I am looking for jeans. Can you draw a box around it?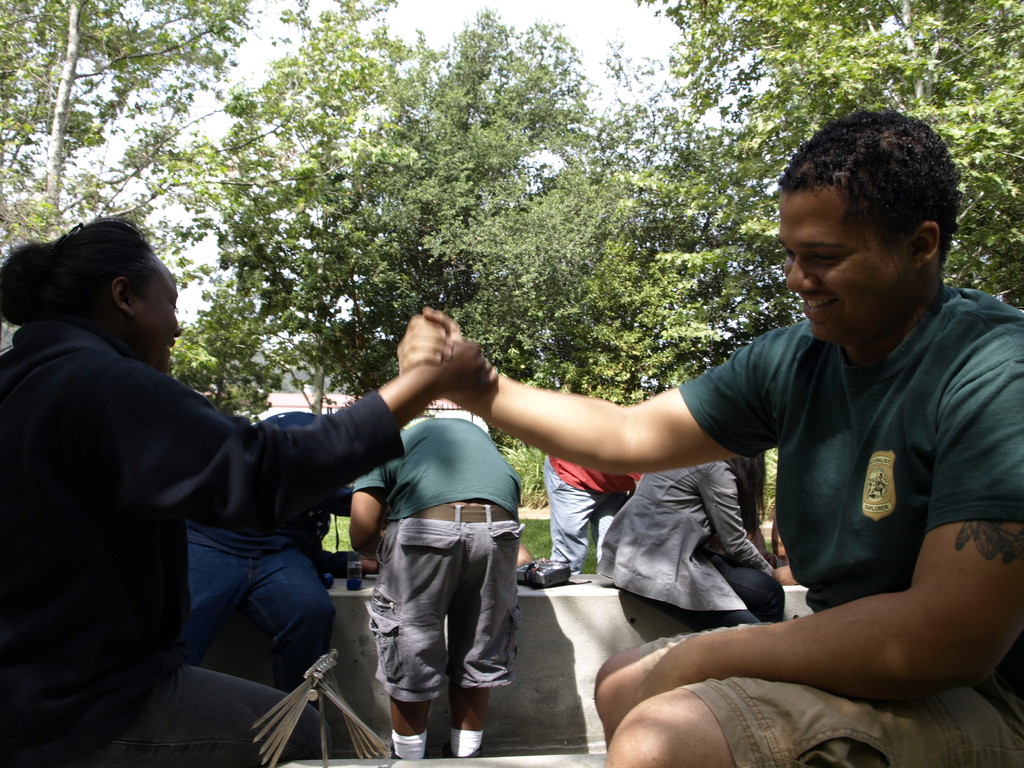
Sure, the bounding box is bbox=[654, 460, 1023, 767].
